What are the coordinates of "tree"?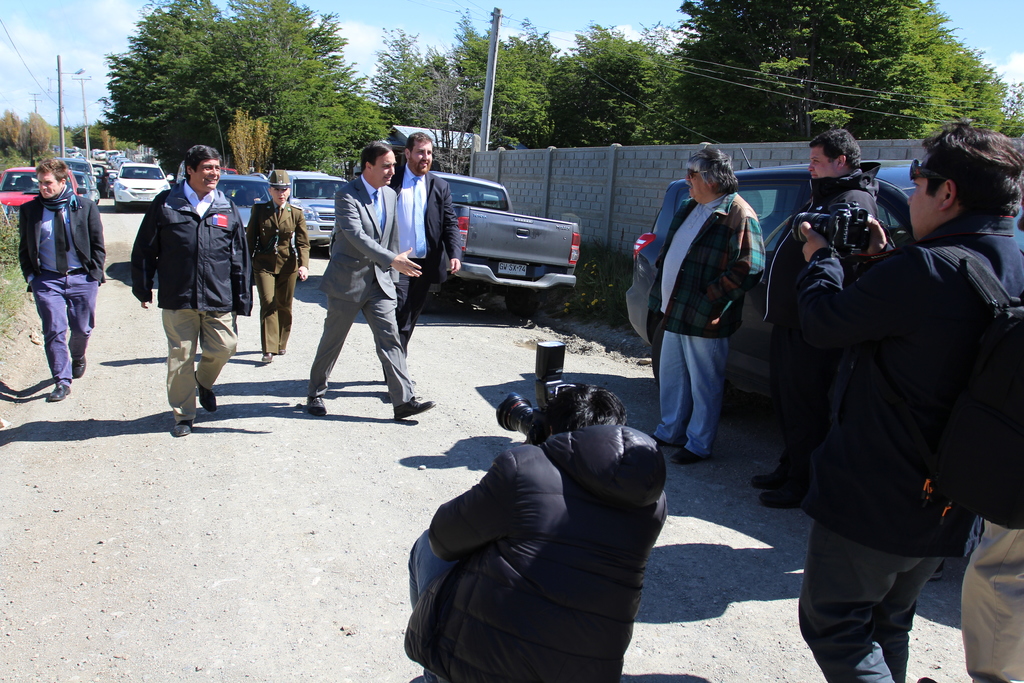
bbox=(431, 15, 557, 165).
